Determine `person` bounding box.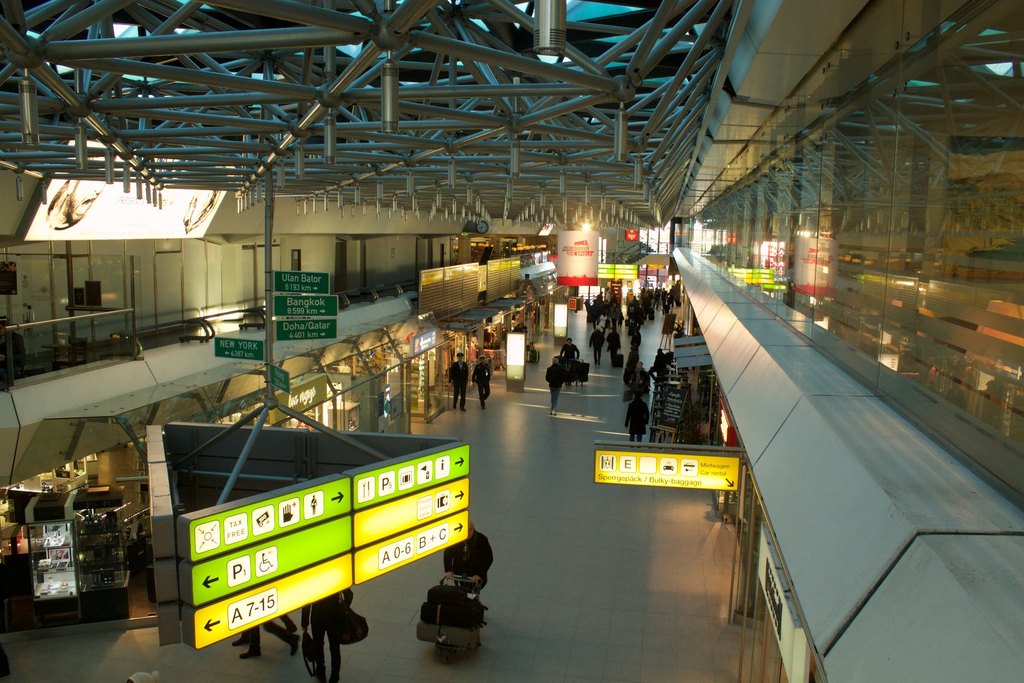
Determined: locate(588, 326, 603, 364).
